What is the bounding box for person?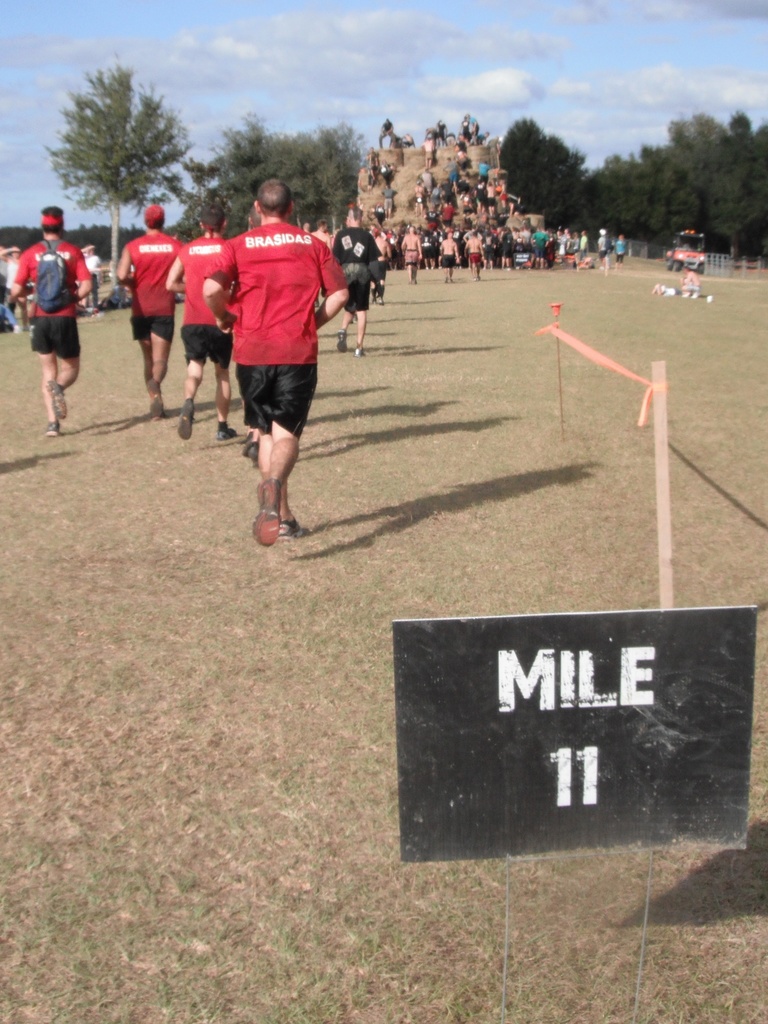
[left=306, top=209, right=329, bottom=250].
